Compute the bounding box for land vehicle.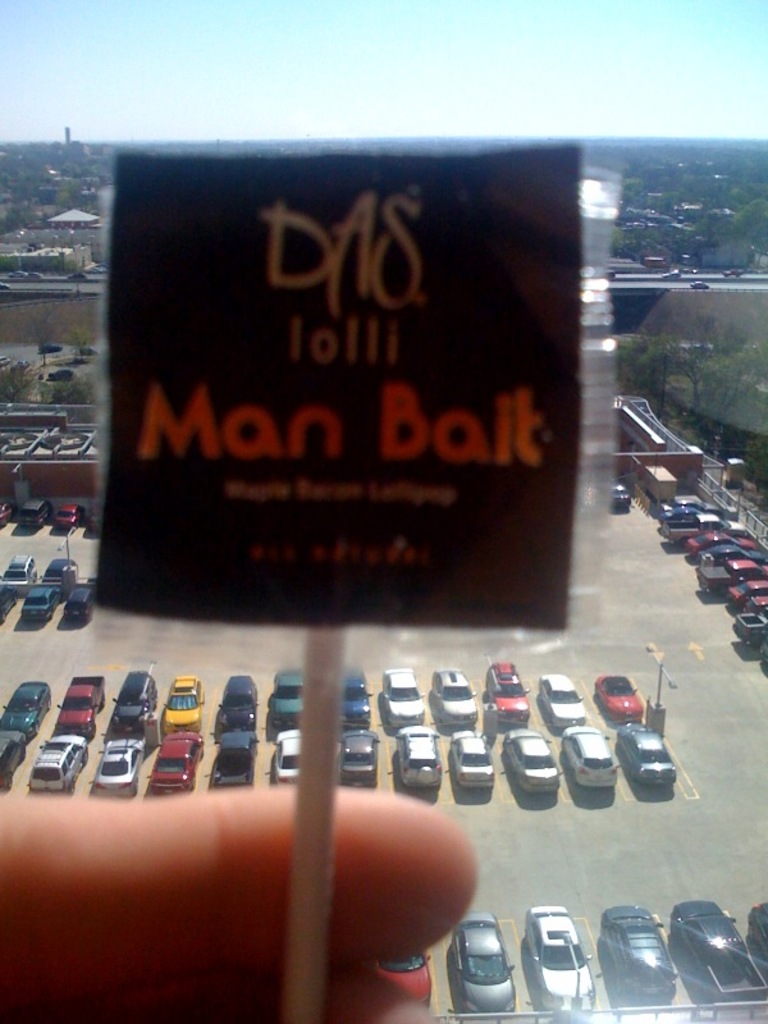
select_region(157, 675, 206, 733).
